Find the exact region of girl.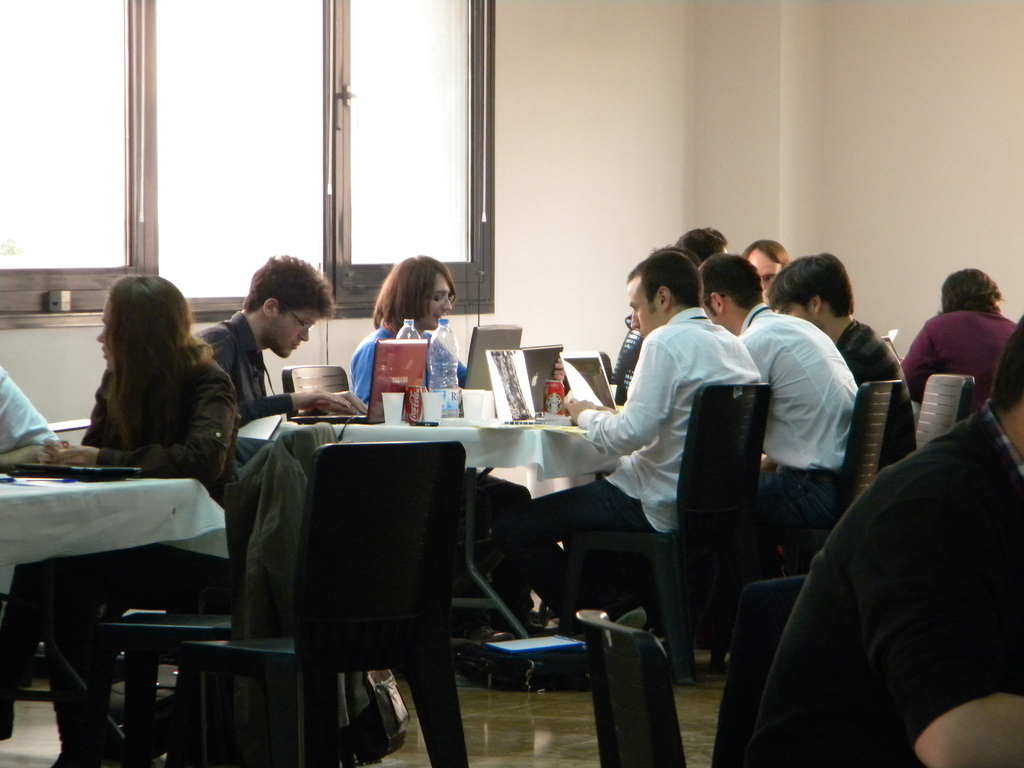
Exact region: bbox=[0, 273, 249, 767].
